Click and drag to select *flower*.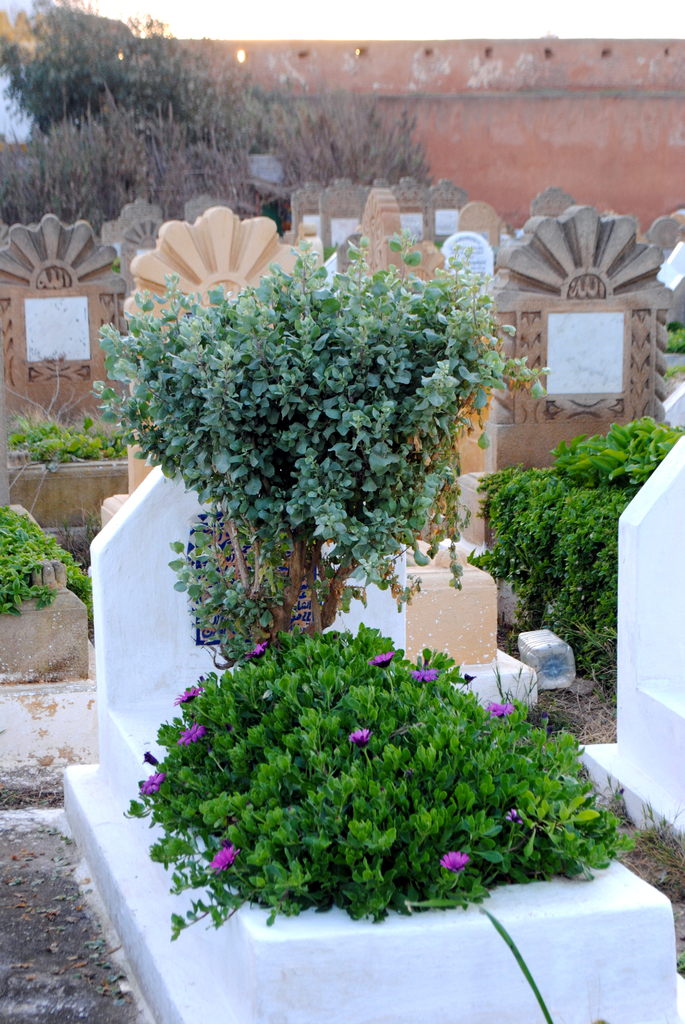
Selection: 174,686,200,700.
